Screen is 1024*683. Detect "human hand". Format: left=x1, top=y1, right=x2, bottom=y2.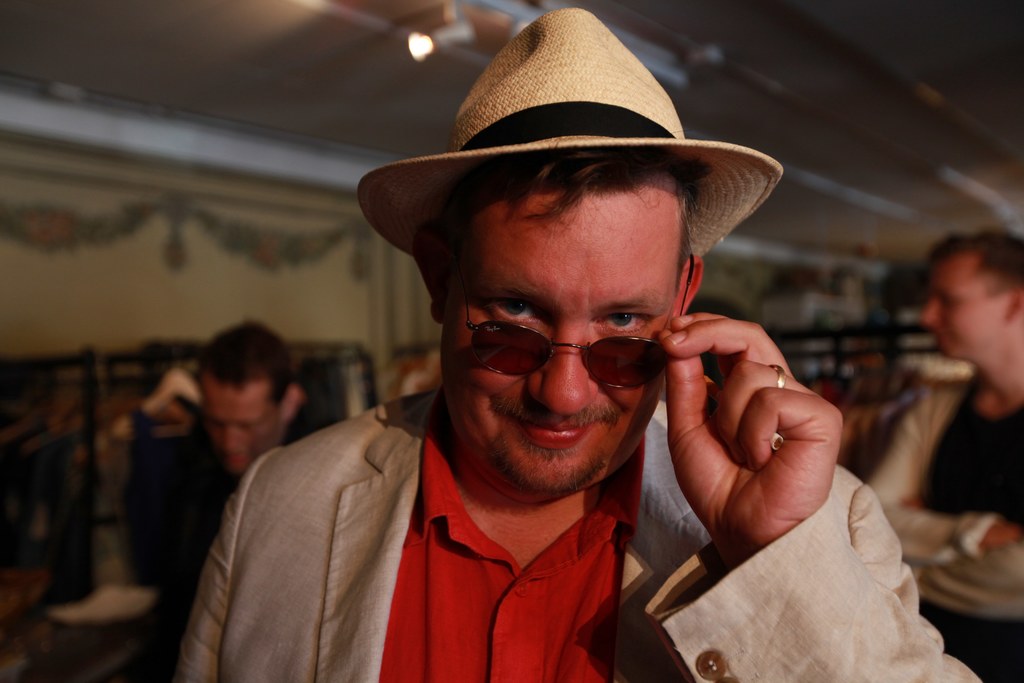
left=642, top=293, right=861, bottom=590.
